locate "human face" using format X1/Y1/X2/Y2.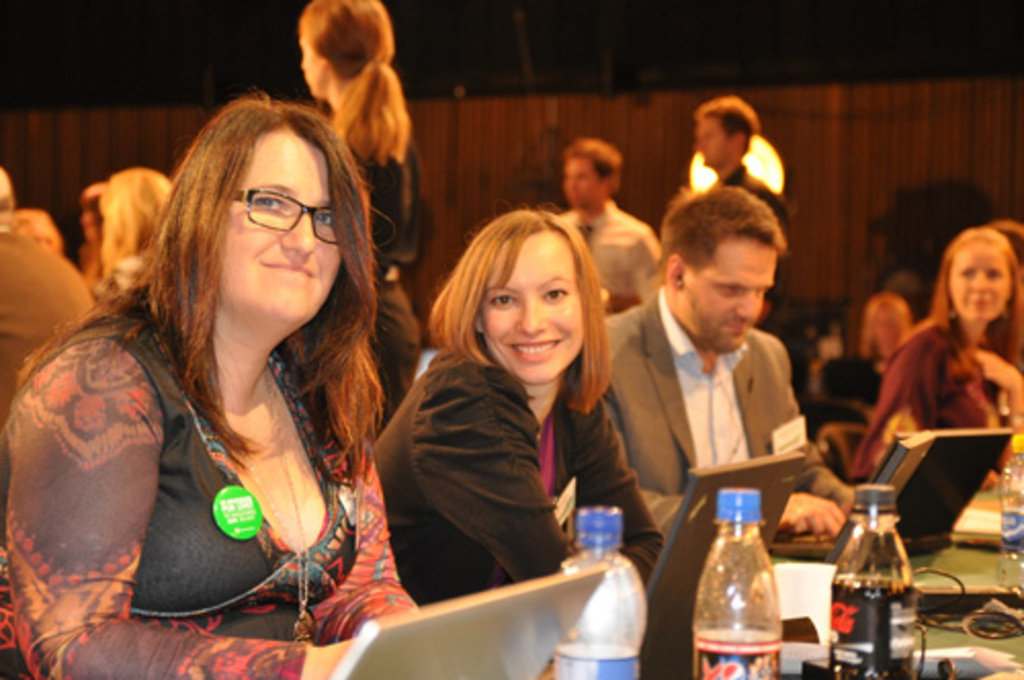
213/123/346/338.
